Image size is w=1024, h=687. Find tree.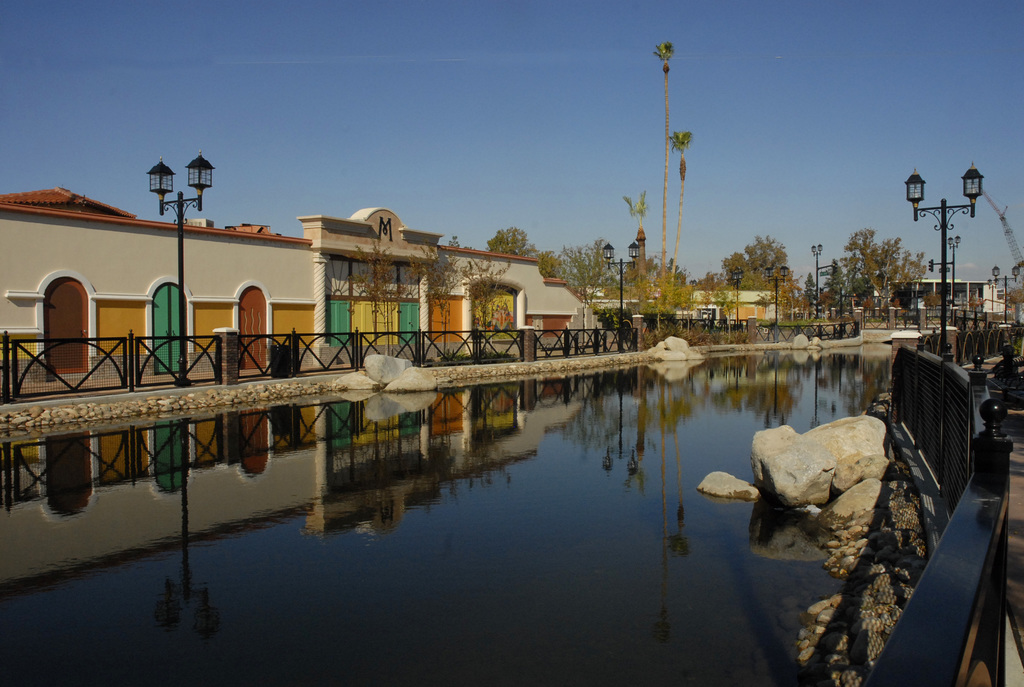
673 273 745 348.
